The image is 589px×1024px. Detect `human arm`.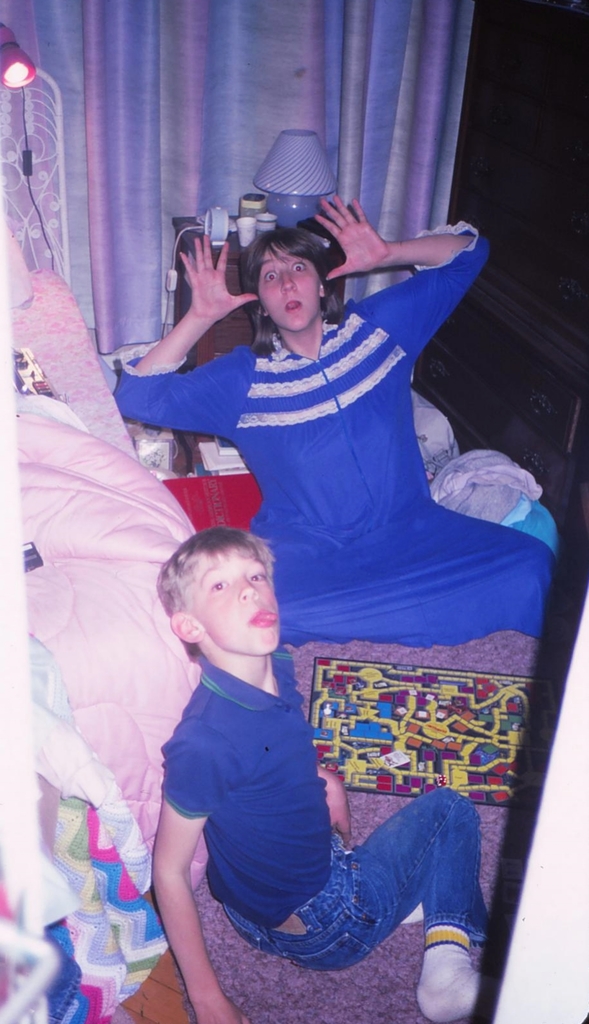
Detection: box(115, 228, 262, 436).
